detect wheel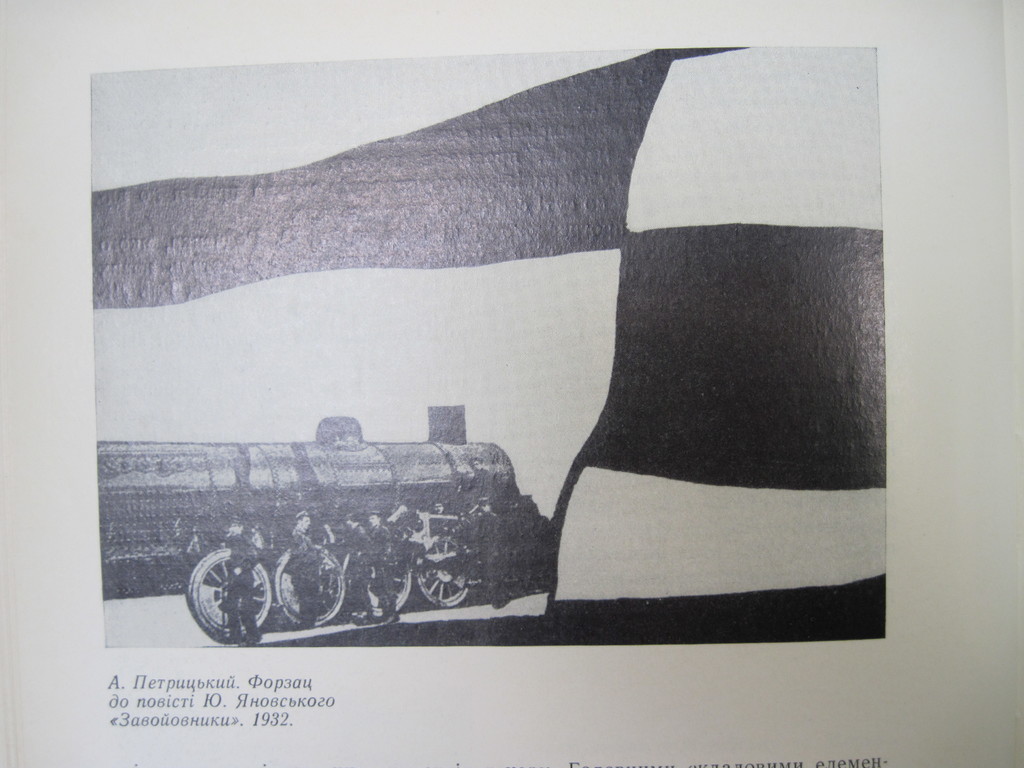
x1=415 y1=534 x2=474 y2=612
